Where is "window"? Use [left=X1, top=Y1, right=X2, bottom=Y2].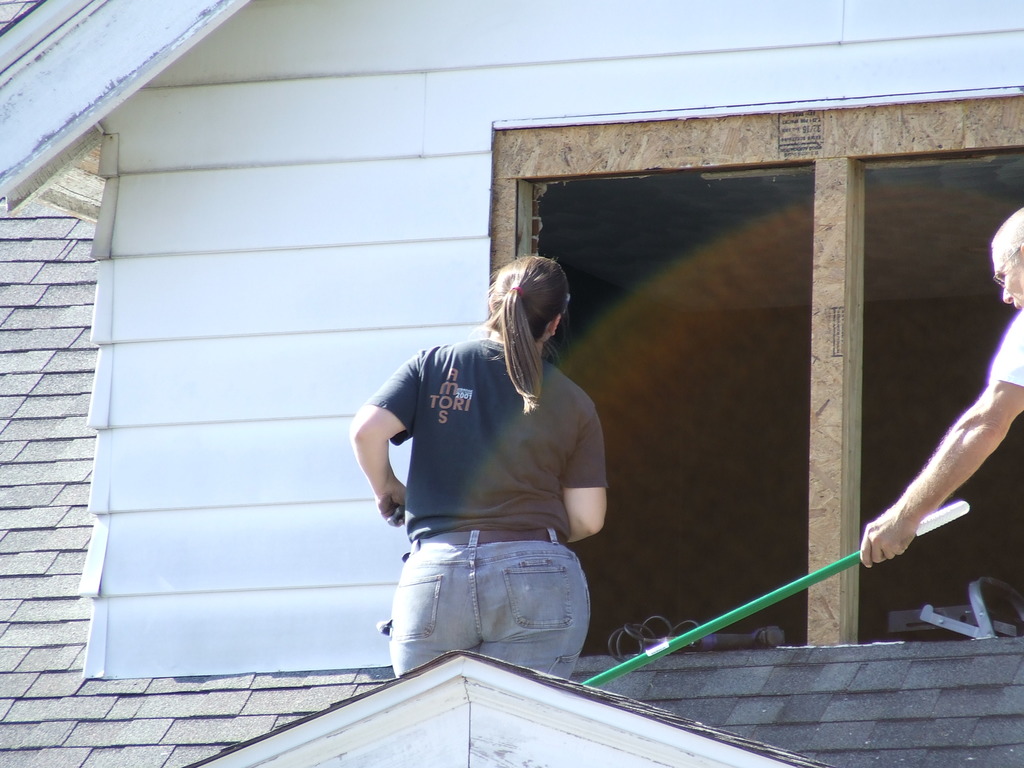
[left=481, top=109, right=1023, bottom=653].
